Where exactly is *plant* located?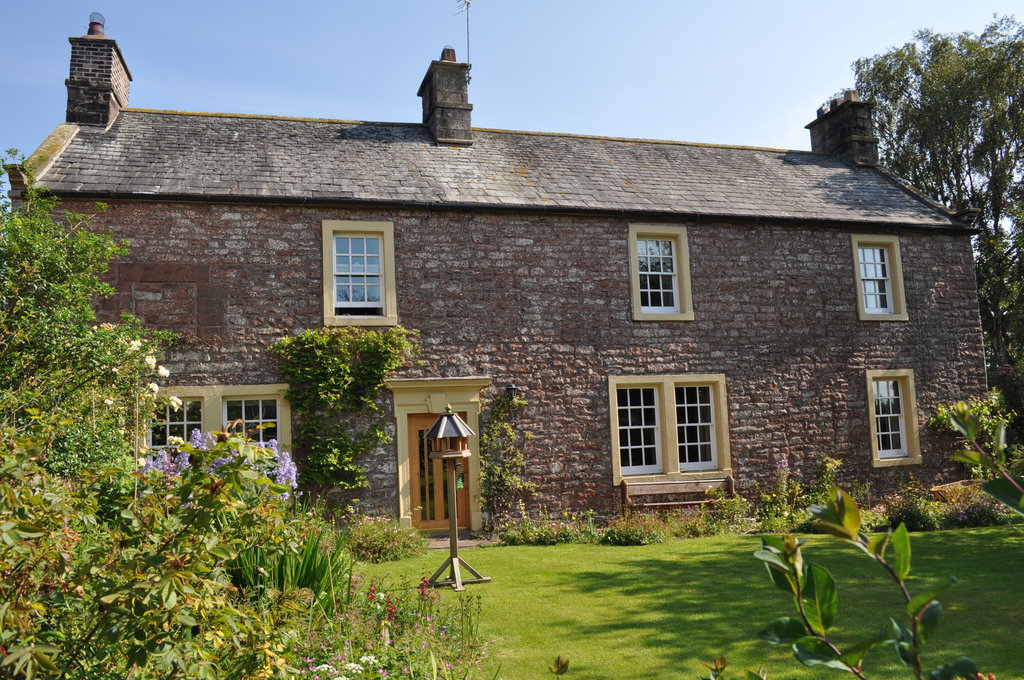
Its bounding box is left=929, top=399, right=1023, bottom=526.
